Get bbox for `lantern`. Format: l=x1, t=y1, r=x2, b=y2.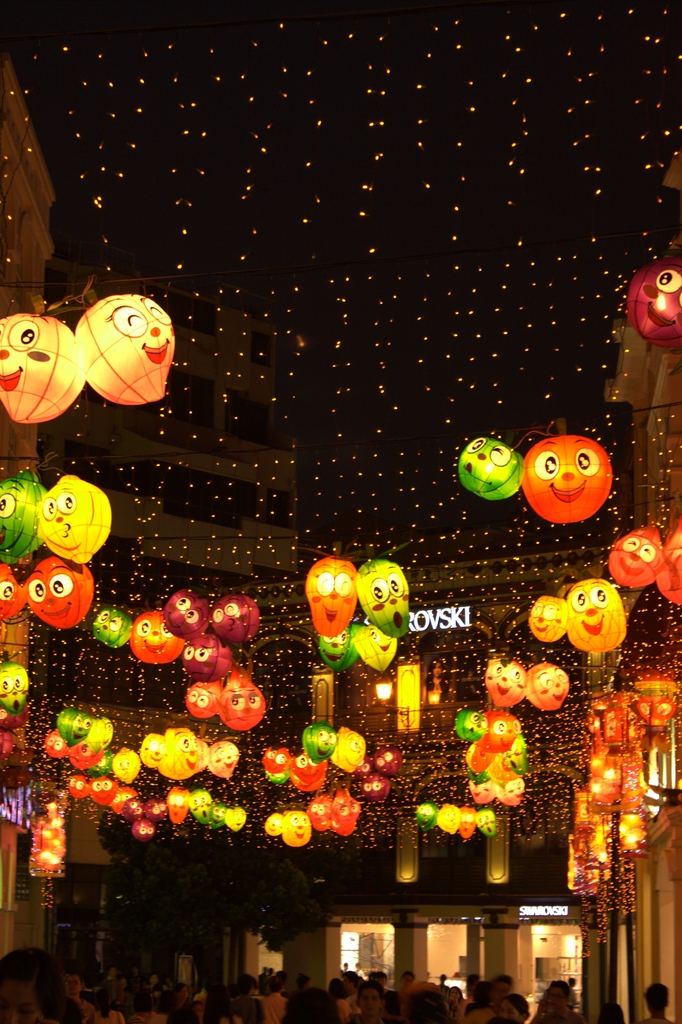
l=185, t=679, r=222, b=718.
